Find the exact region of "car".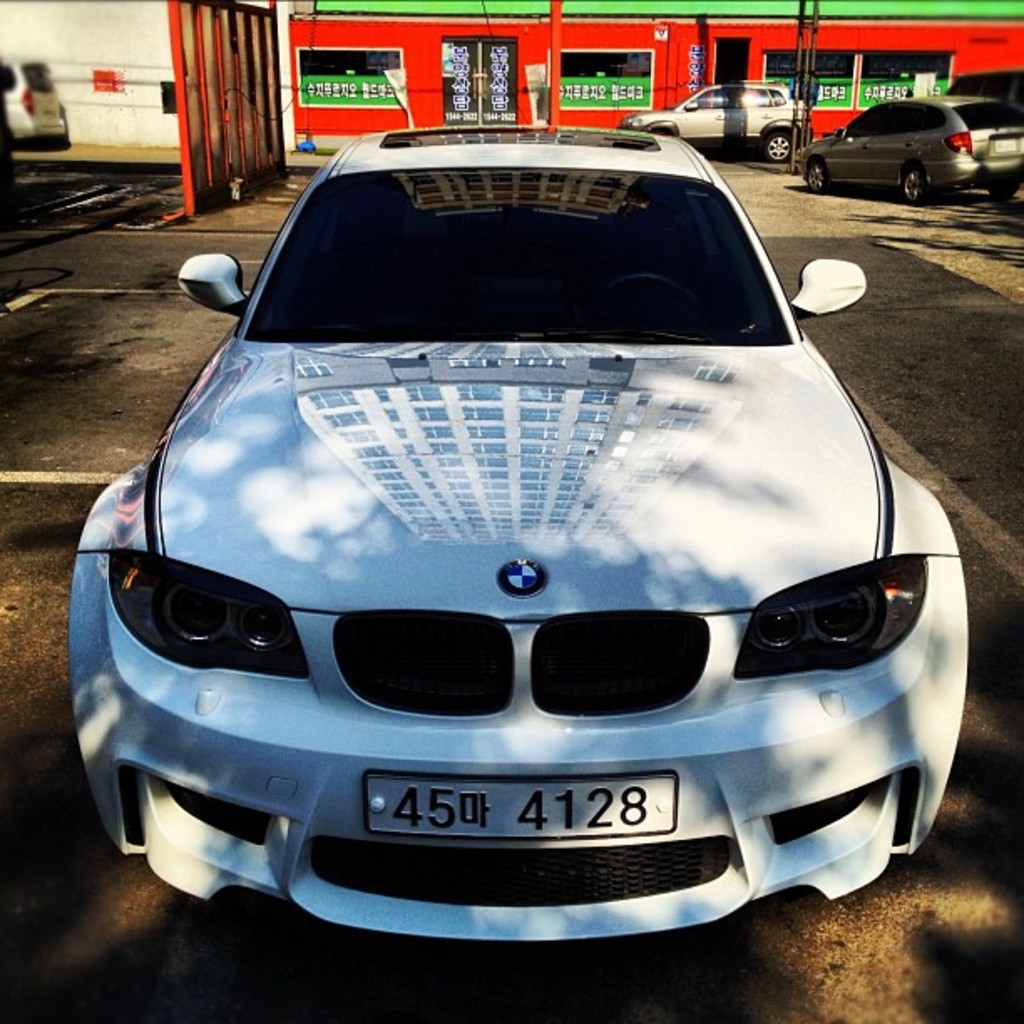
Exact region: Rect(69, 110, 965, 960).
